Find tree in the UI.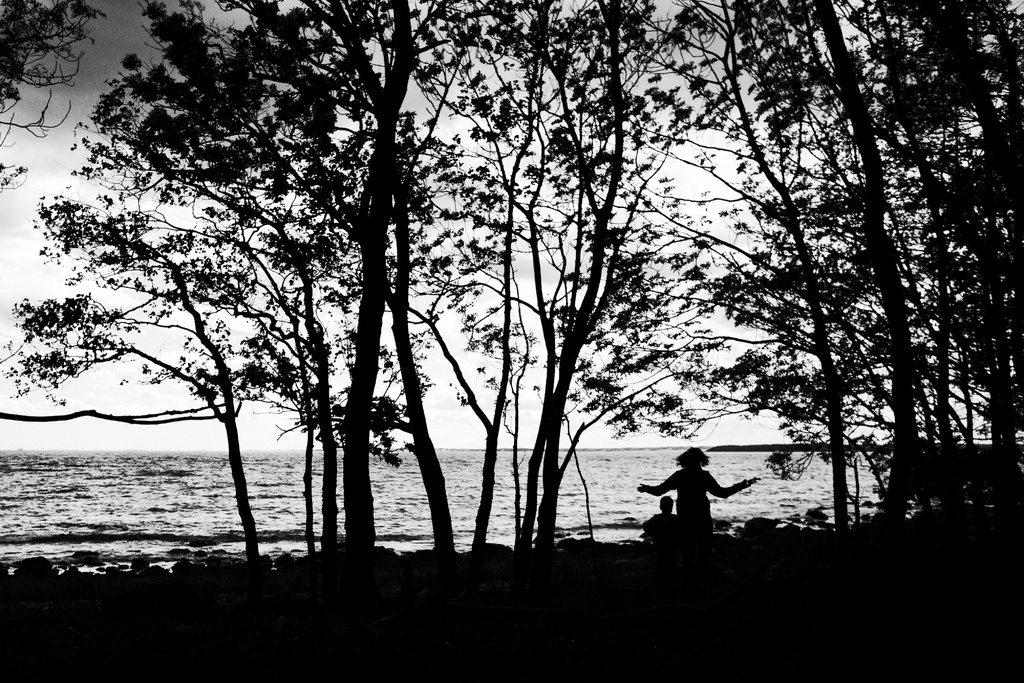
UI element at box=[368, 0, 626, 559].
